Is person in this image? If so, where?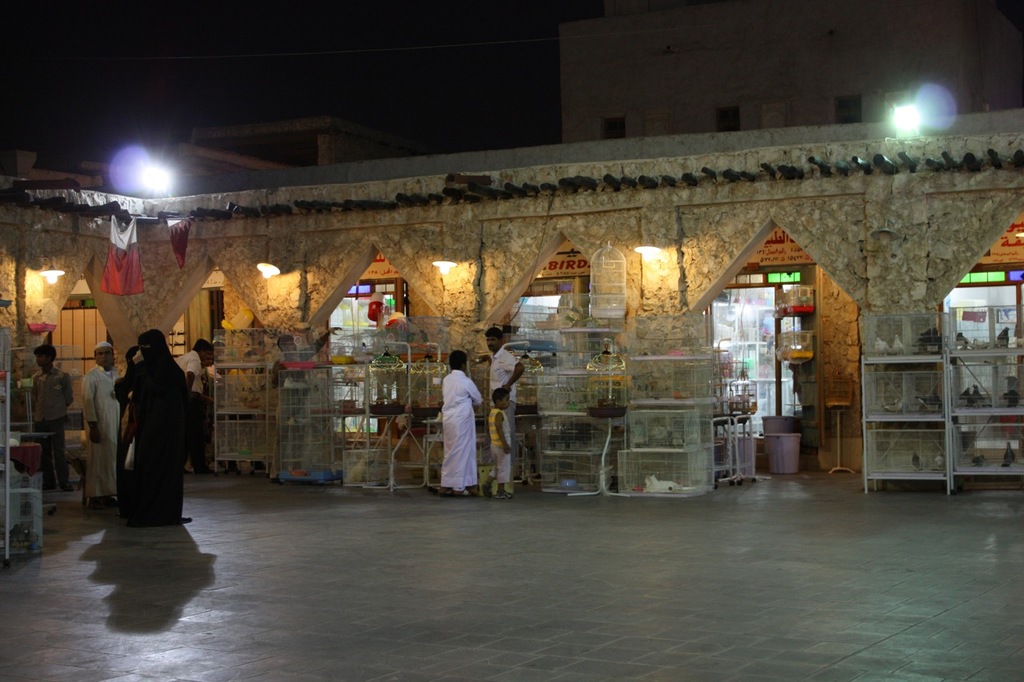
Yes, at 81,336,132,503.
